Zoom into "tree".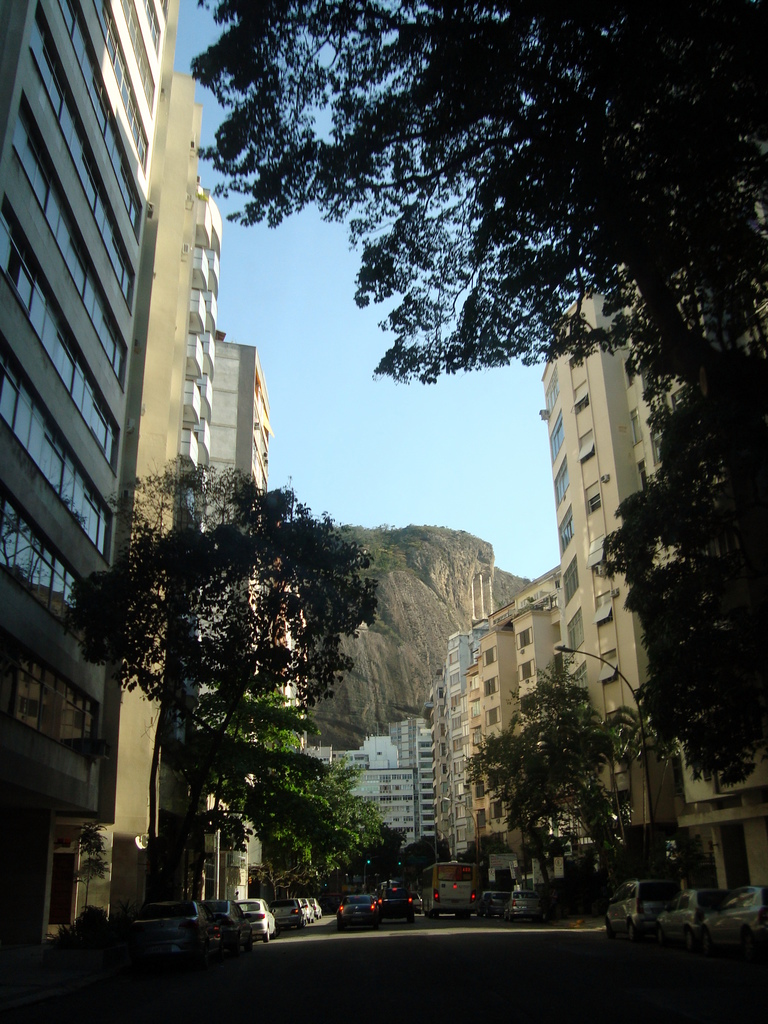
Zoom target: left=479, top=653, right=657, bottom=898.
